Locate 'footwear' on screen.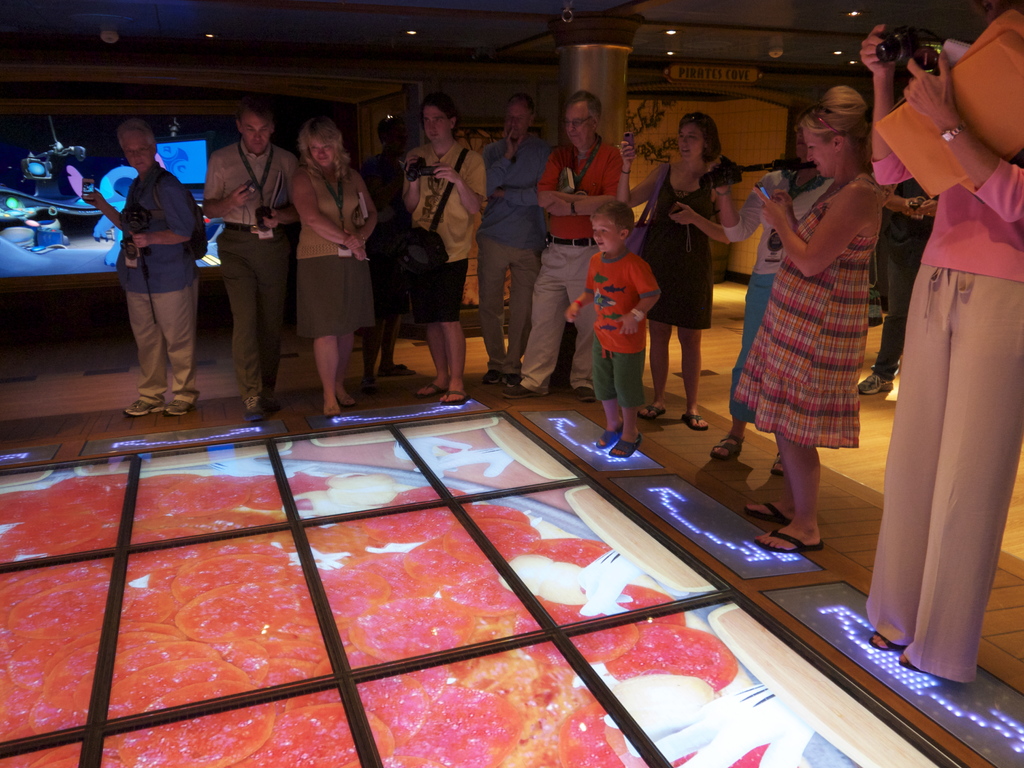
On screen at (267,392,283,414).
